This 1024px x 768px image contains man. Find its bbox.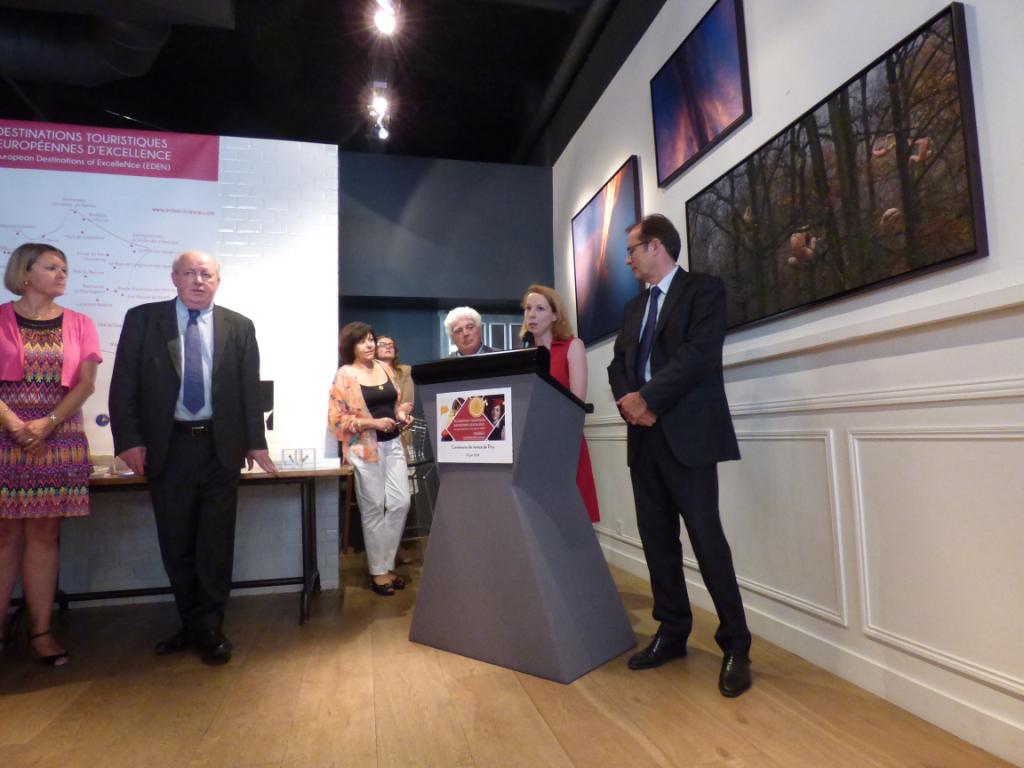
x1=598 y1=186 x2=762 y2=695.
